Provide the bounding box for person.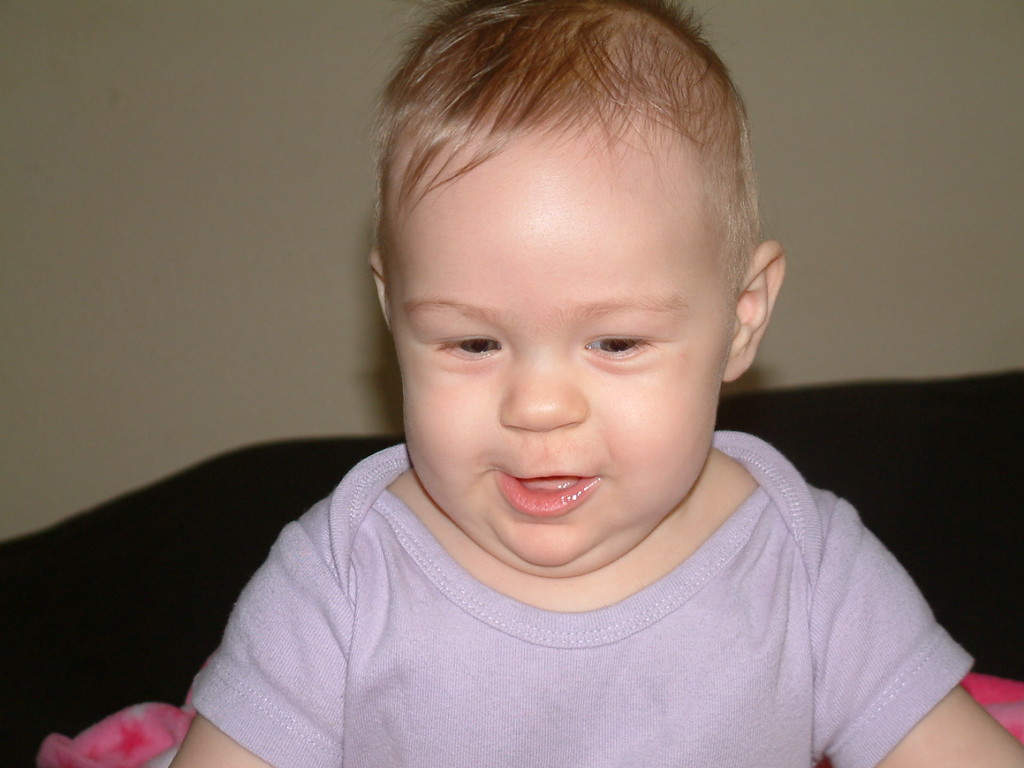
181 0 934 767.
